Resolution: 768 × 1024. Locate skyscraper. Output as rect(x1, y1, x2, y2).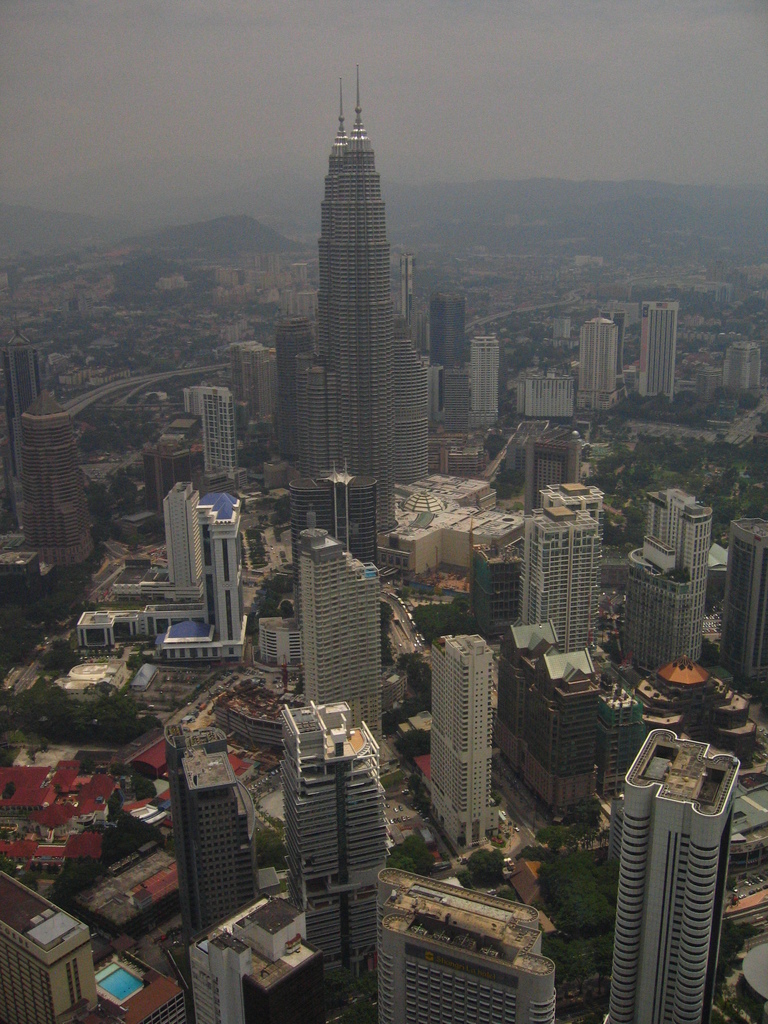
rect(572, 312, 616, 405).
